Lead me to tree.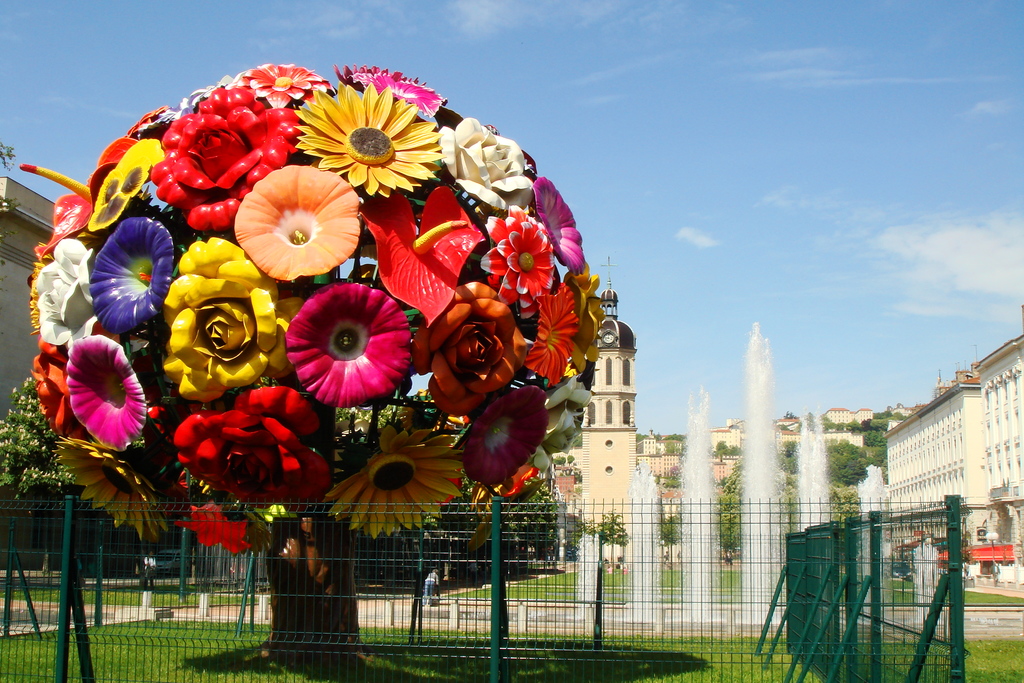
Lead to {"x1": 860, "y1": 407, "x2": 890, "y2": 478}.
